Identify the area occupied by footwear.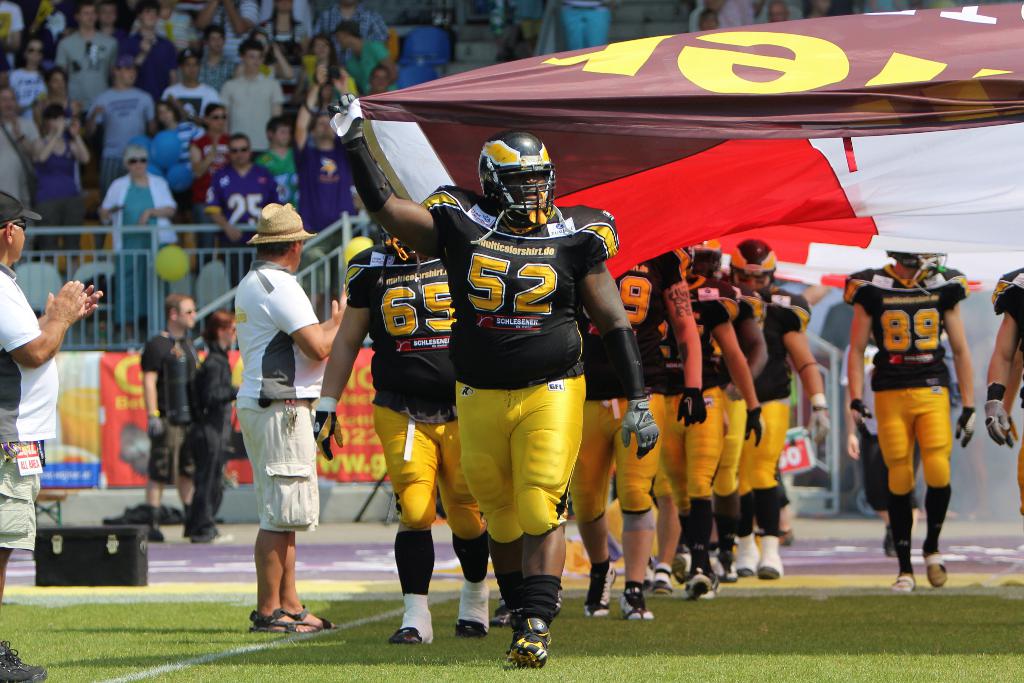
Area: <bbox>285, 607, 332, 633</bbox>.
